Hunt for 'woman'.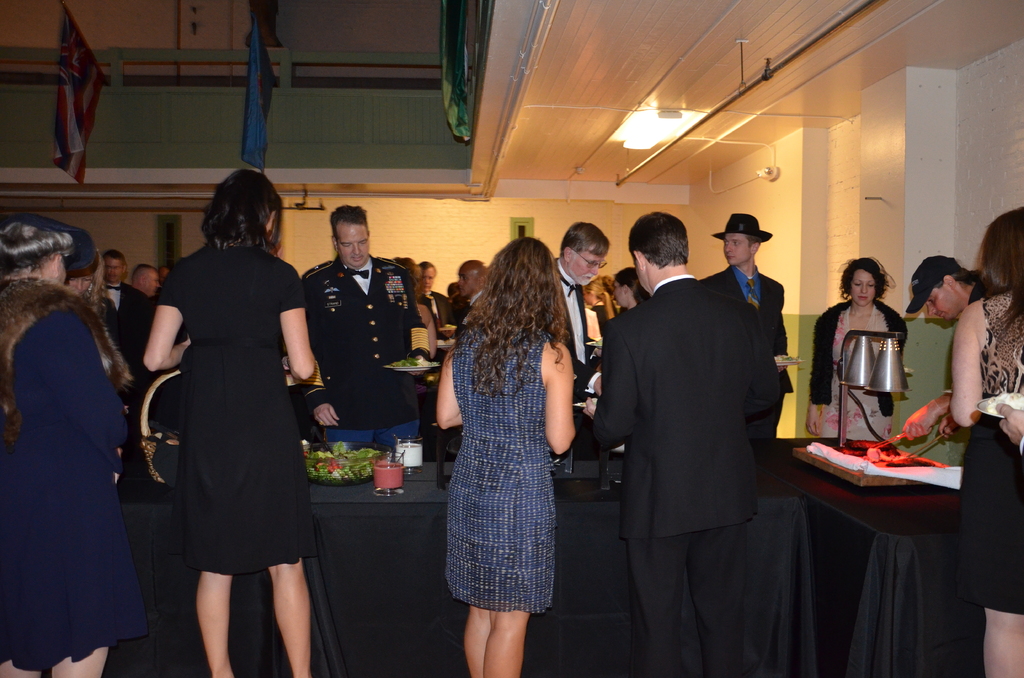
Hunted down at {"left": 0, "top": 213, "right": 151, "bottom": 677}.
